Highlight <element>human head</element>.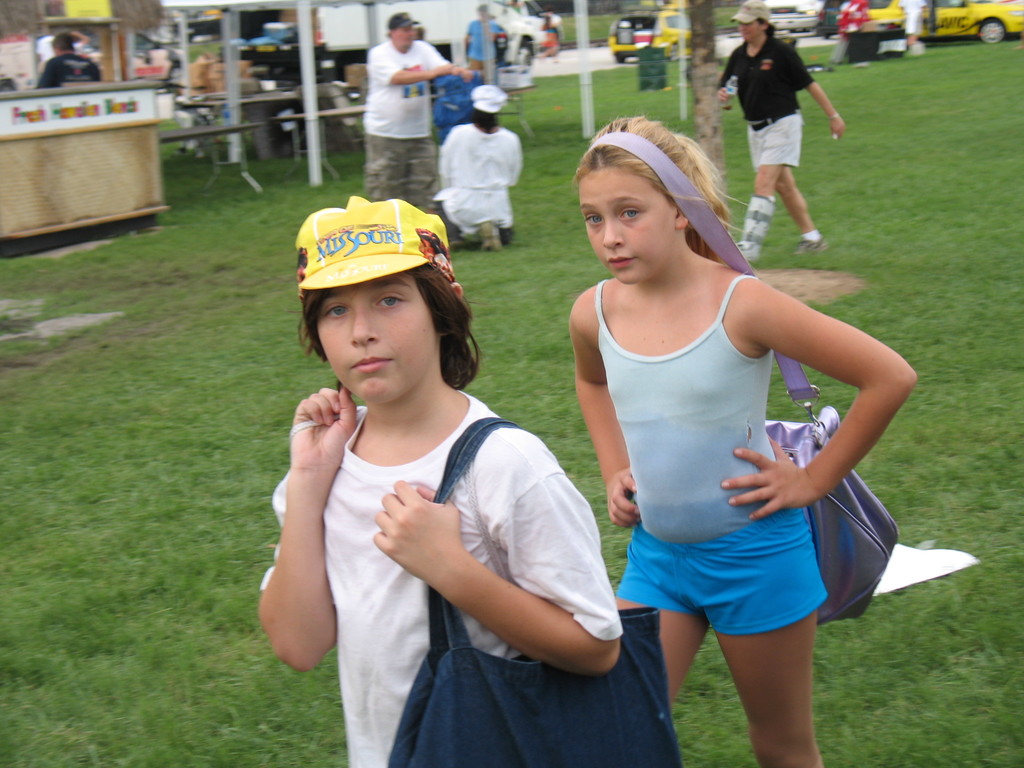
Highlighted region: select_region(569, 117, 732, 278).
